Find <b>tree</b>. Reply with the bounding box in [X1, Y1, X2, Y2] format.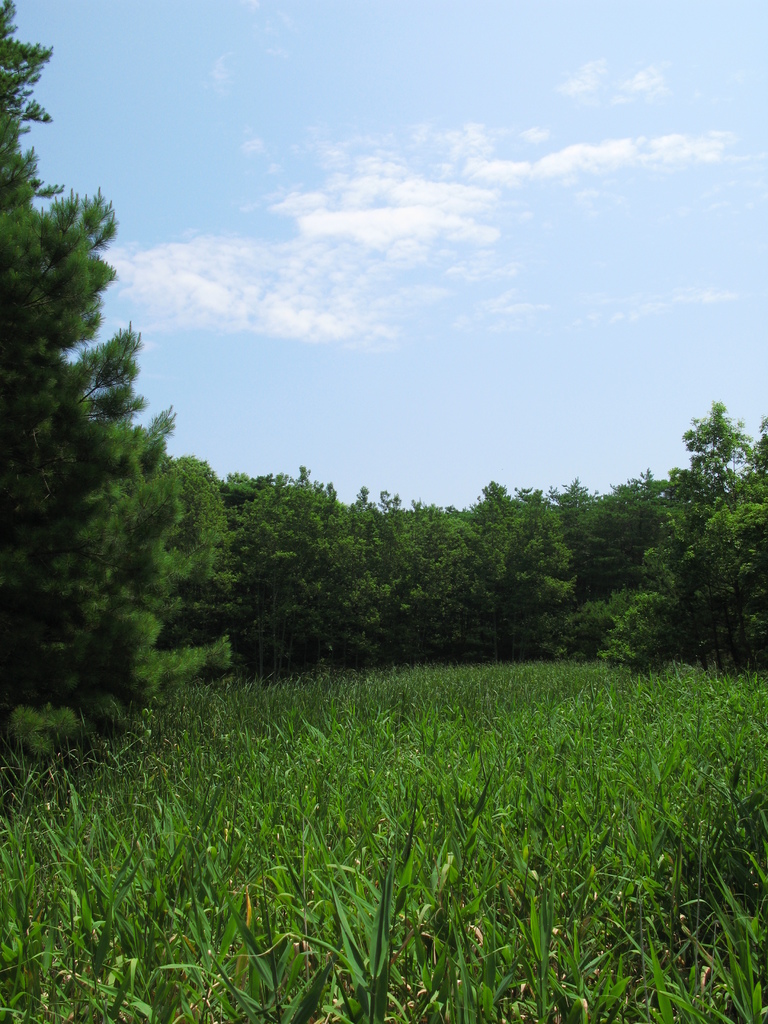
[639, 378, 757, 668].
